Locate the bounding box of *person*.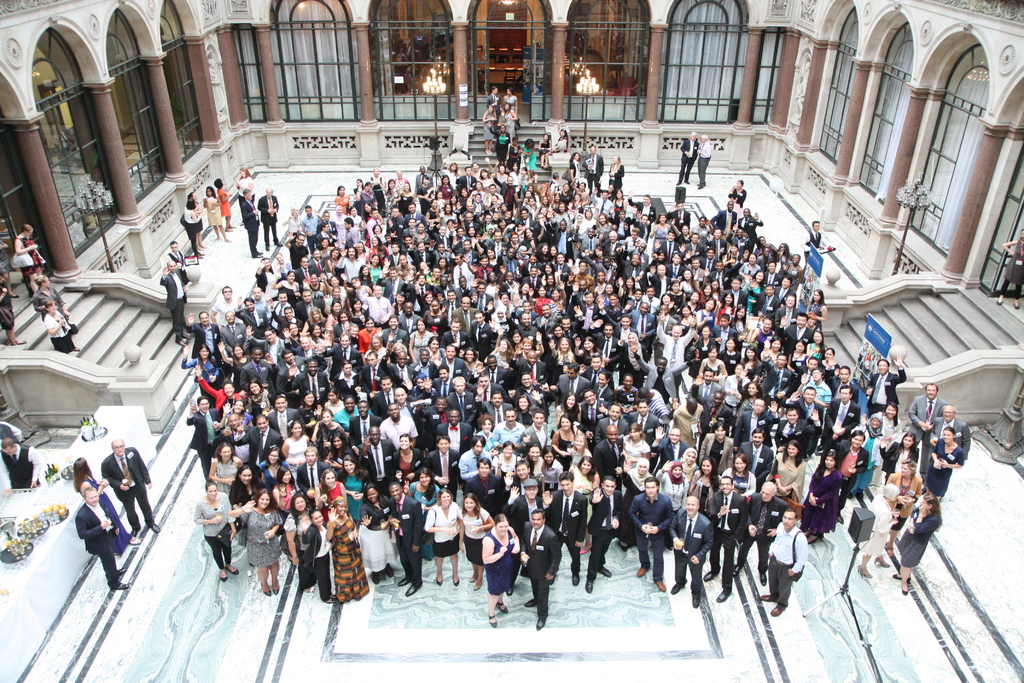
Bounding box: <bbox>648, 425, 689, 477</bbox>.
